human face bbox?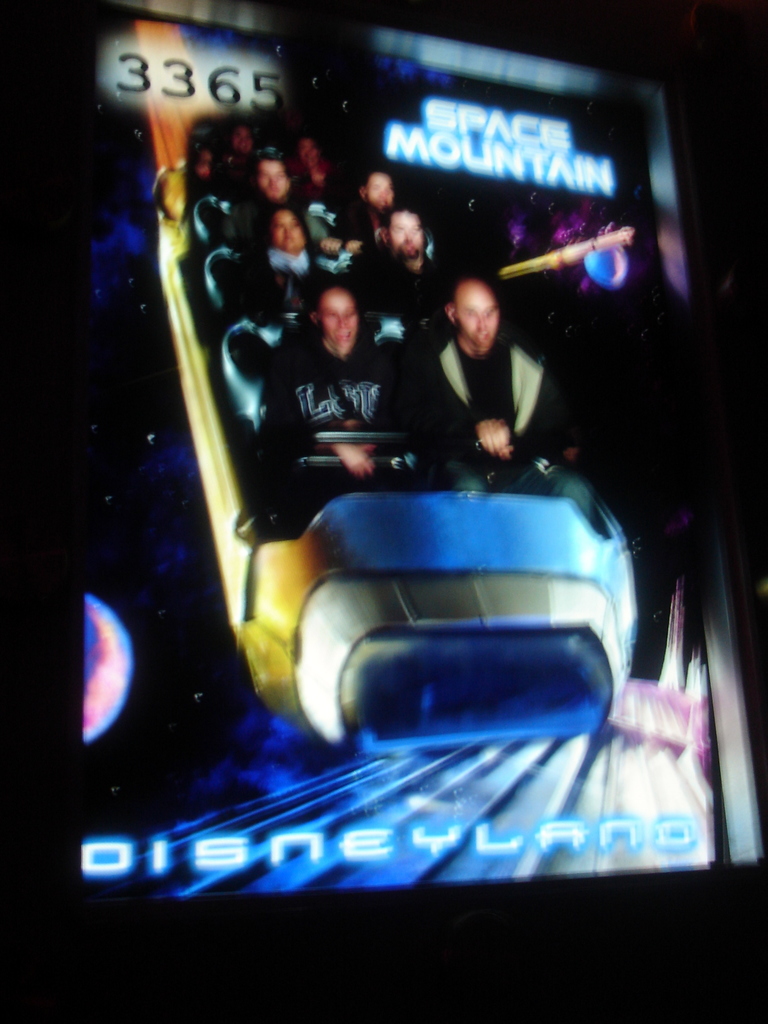
(452, 285, 500, 347)
